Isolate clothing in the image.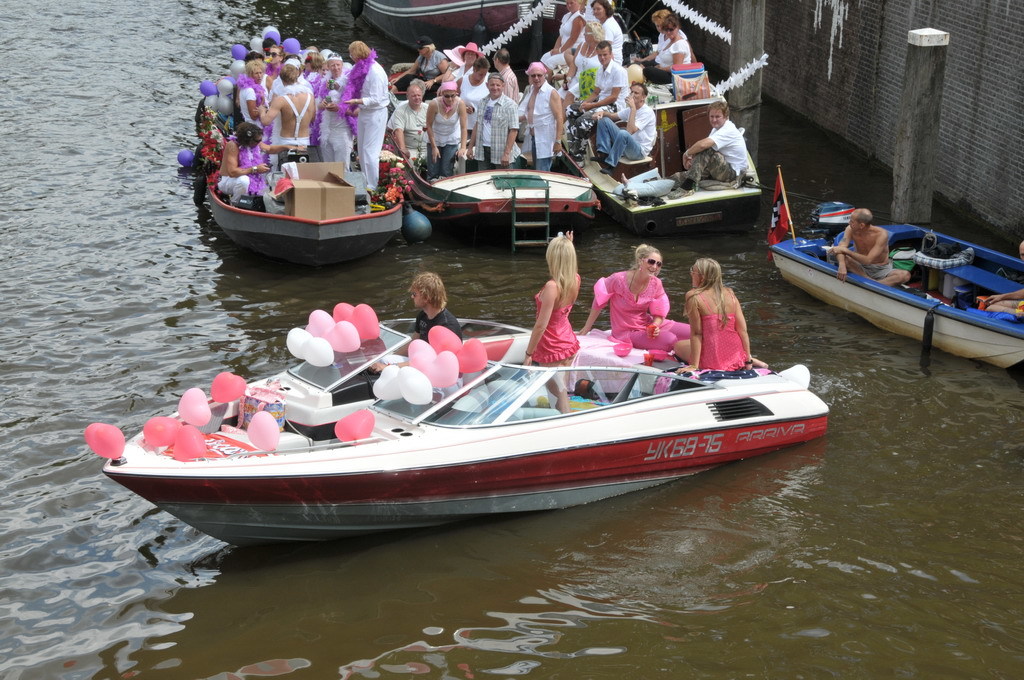
Isolated region: (610, 259, 681, 358).
